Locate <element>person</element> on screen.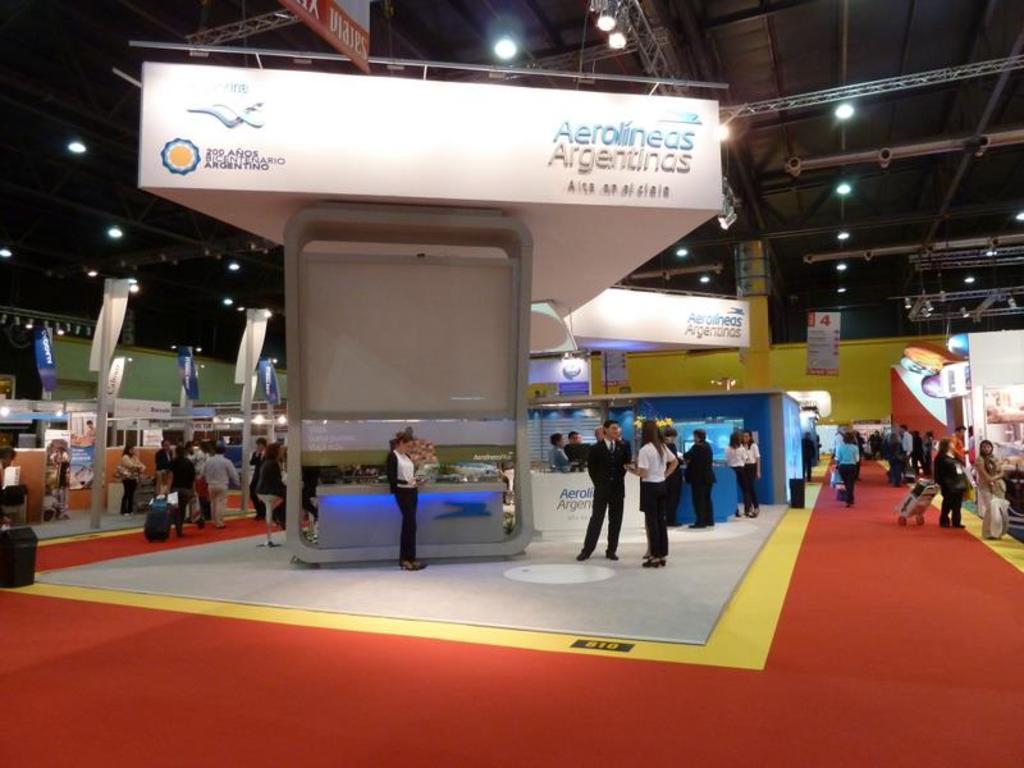
On screen at (left=977, top=438, right=1006, bottom=548).
